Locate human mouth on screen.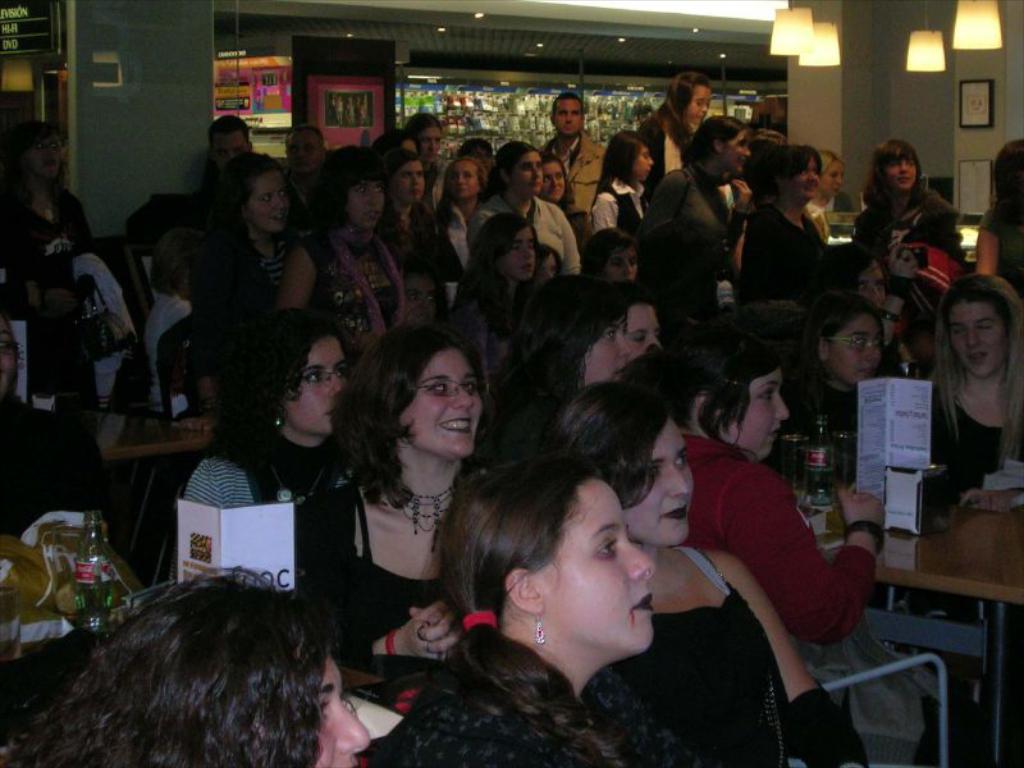
On screen at Rect(630, 591, 659, 620).
